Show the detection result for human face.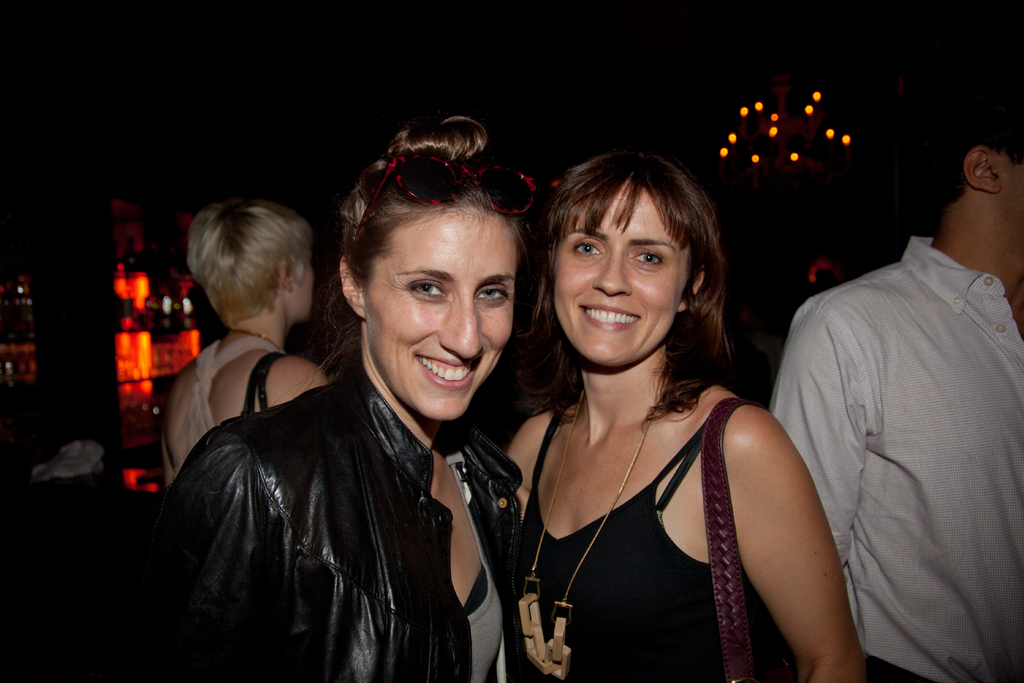
1011 155 1023 273.
